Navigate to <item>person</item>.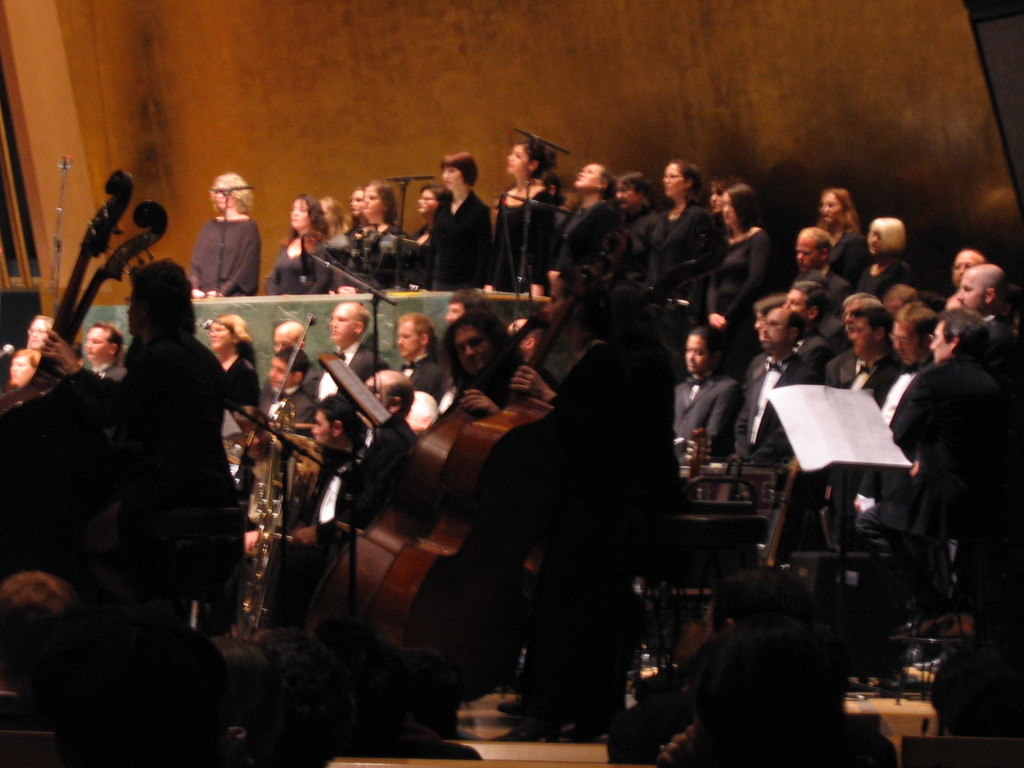
Navigation target: 410, 156, 492, 297.
